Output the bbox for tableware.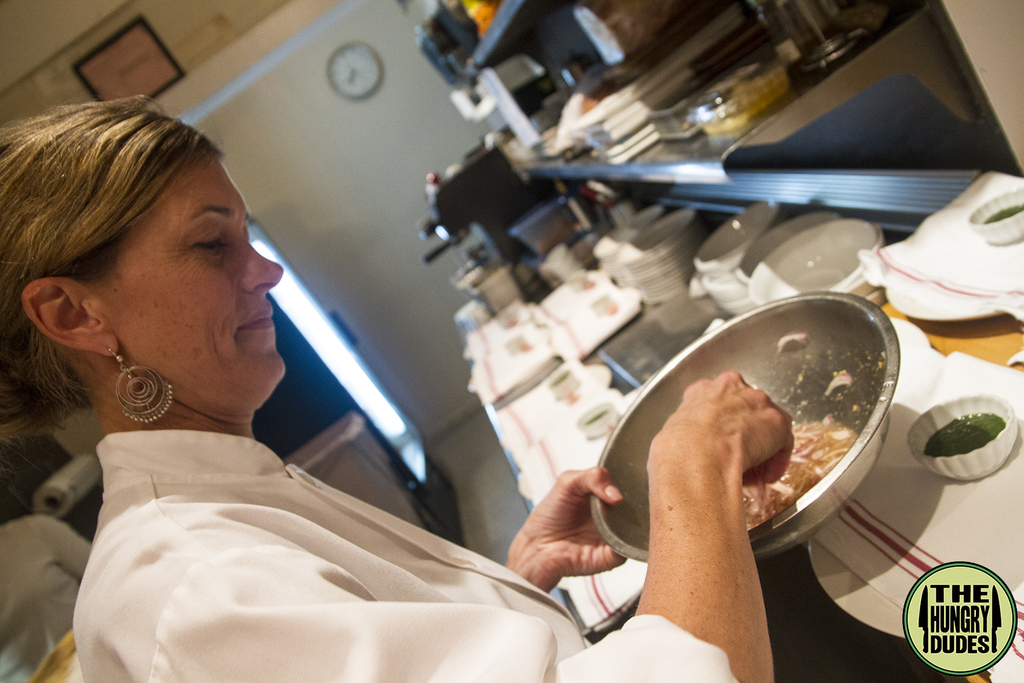
bbox=[903, 395, 1020, 478].
